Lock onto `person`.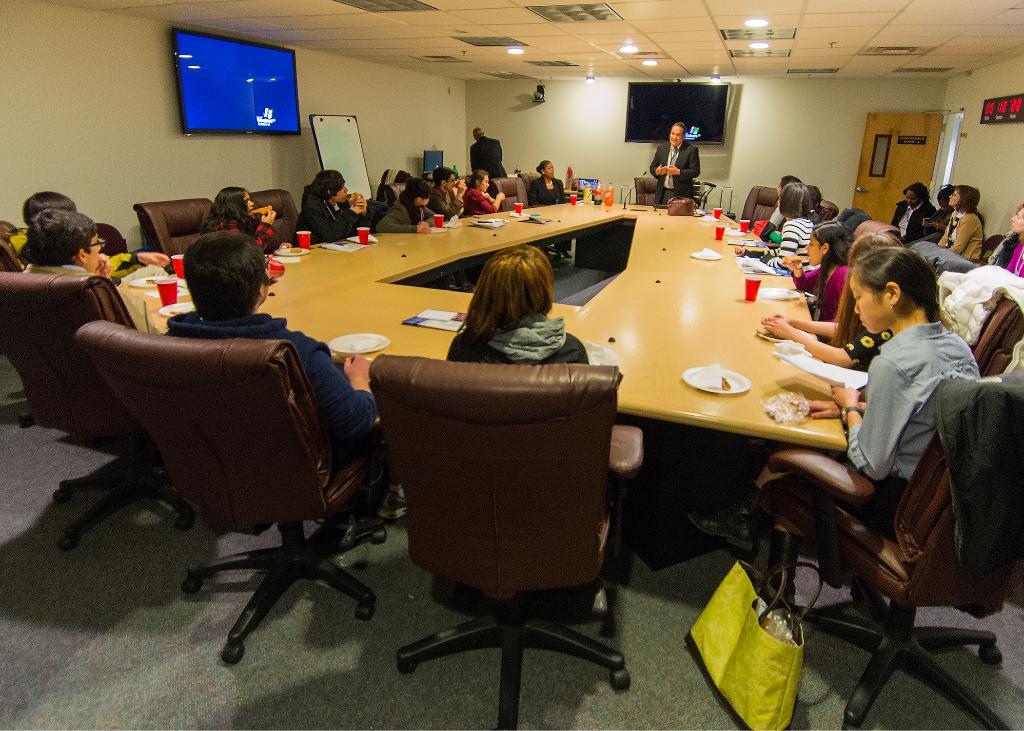
Locked: region(19, 208, 173, 335).
